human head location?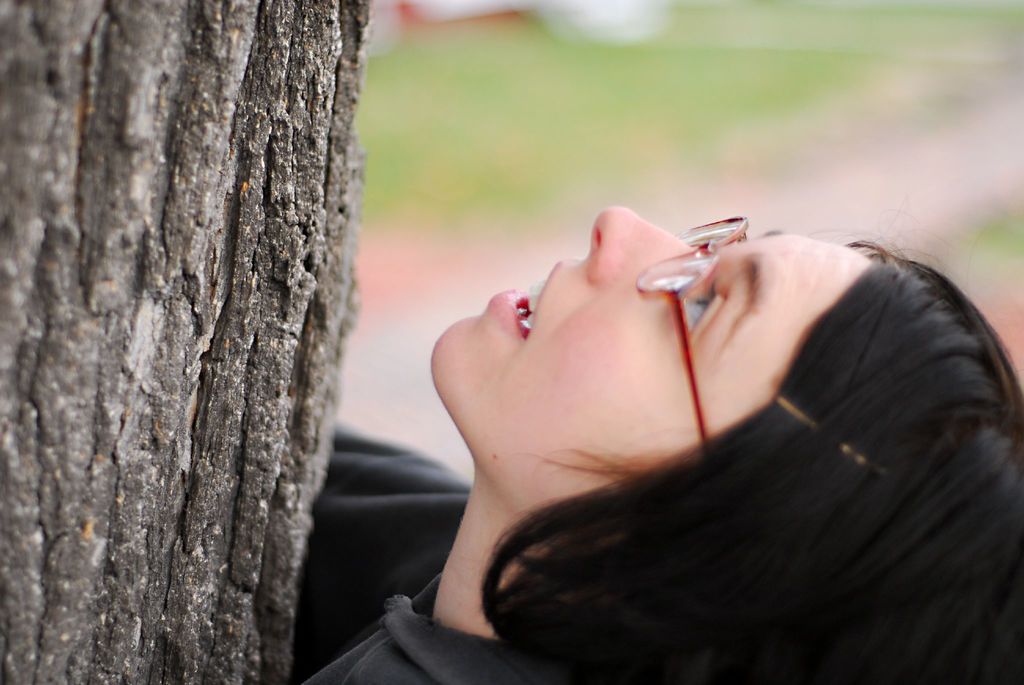
select_region(430, 206, 1023, 684)
